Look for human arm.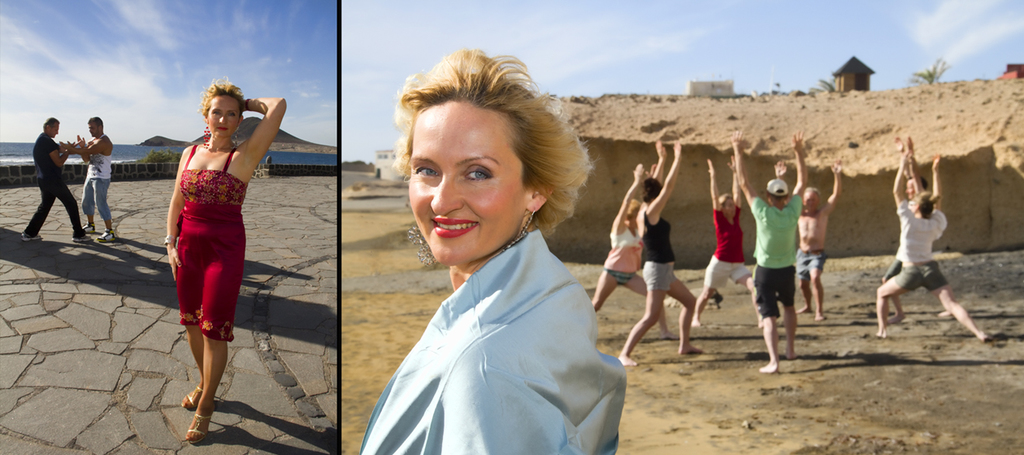
Found: [left=775, top=159, right=787, bottom=179].
